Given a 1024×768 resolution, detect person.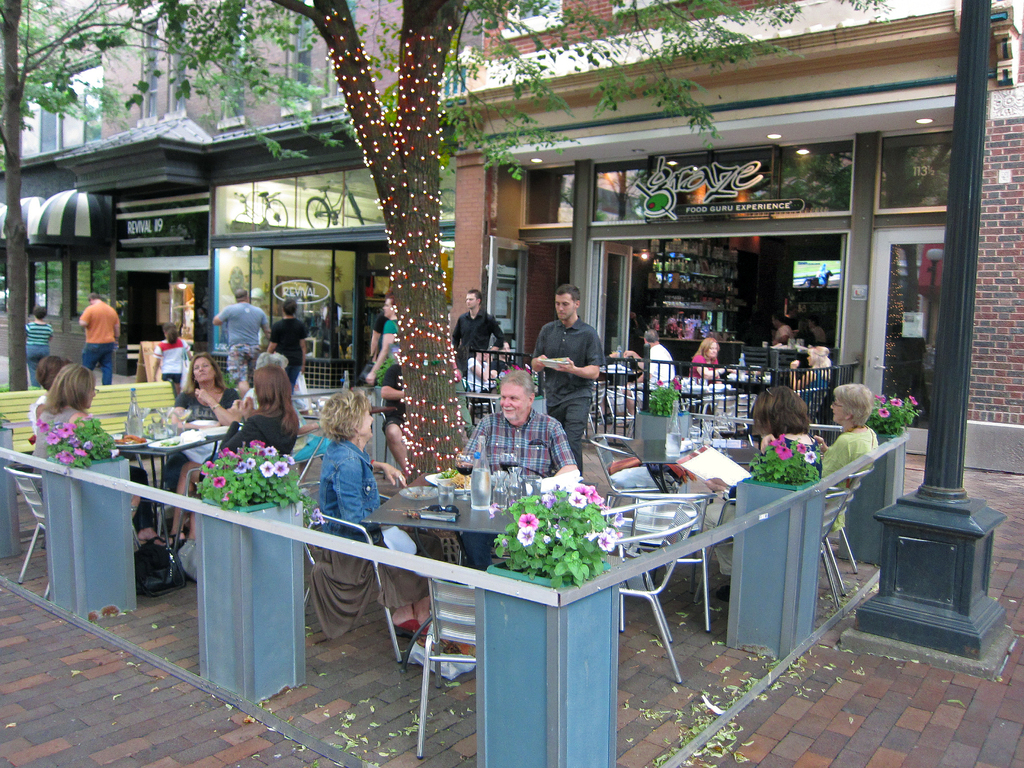
box(809, 381, 879, 531).
